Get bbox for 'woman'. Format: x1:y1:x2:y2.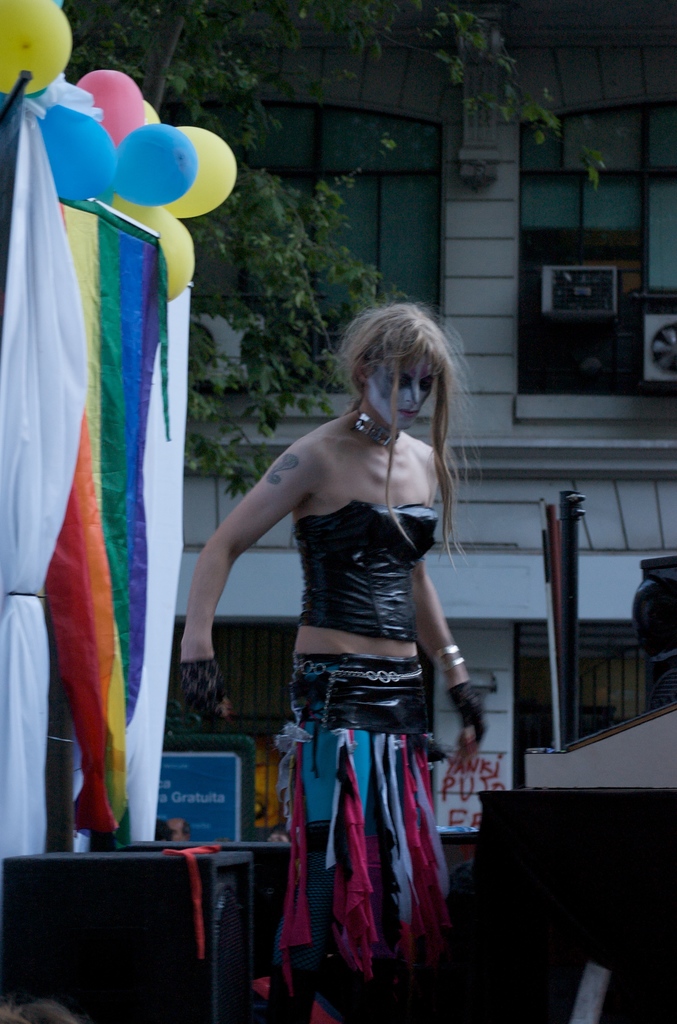
176:321:507:1023.
